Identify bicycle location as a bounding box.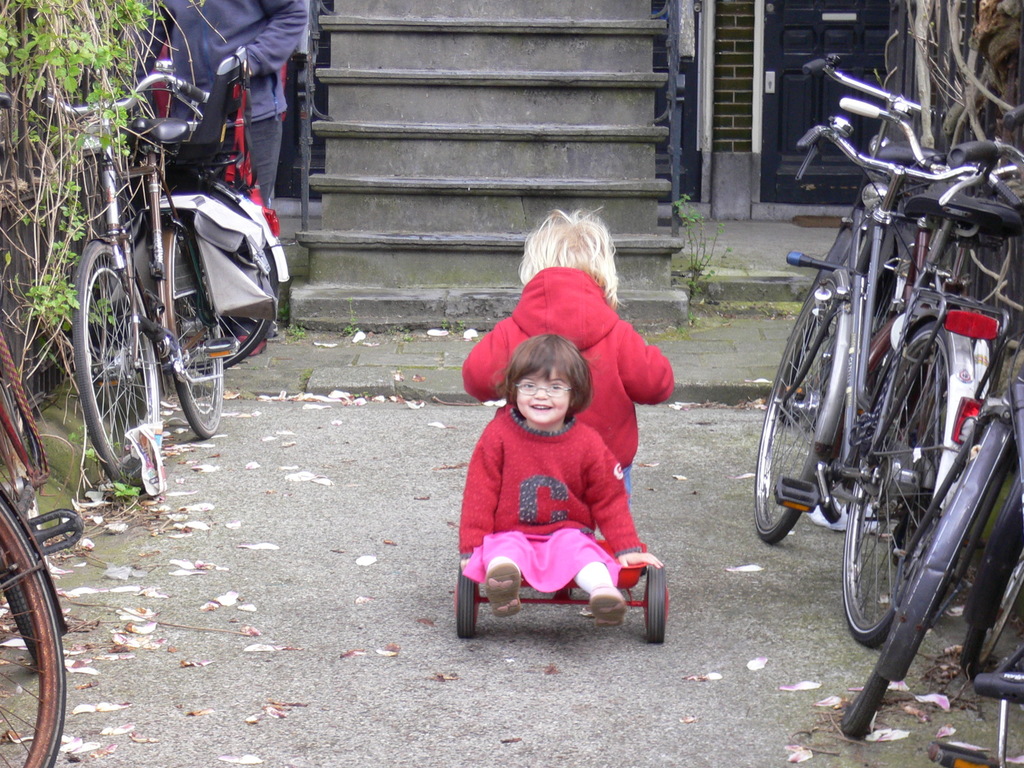
bbox(60, 111, 285, 376).
